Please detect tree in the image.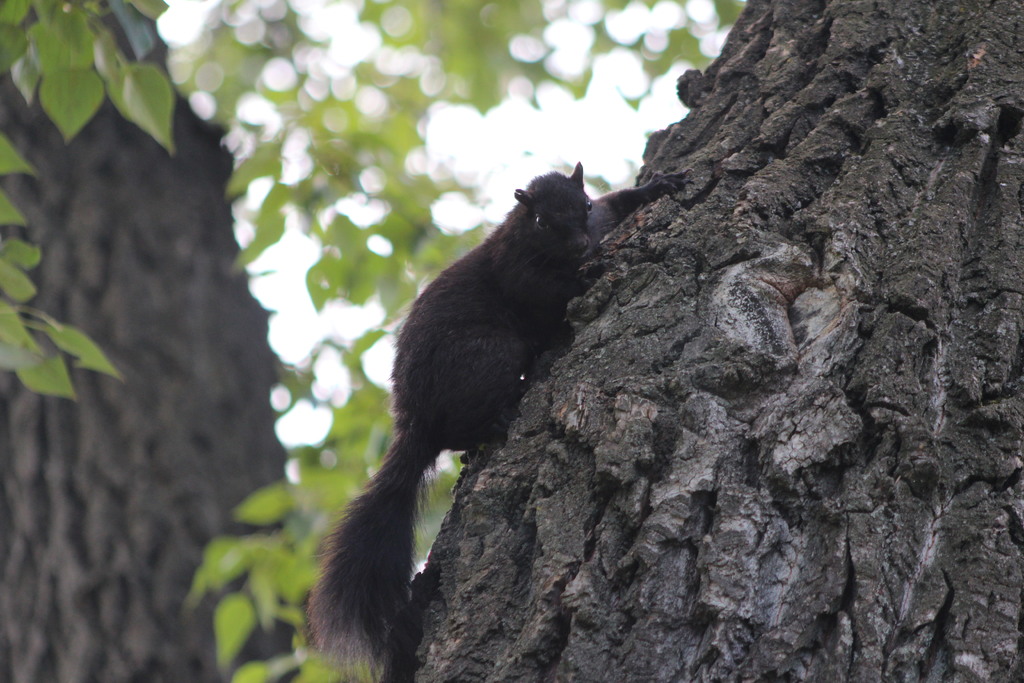
crop(20, 0, 1023, 671).
